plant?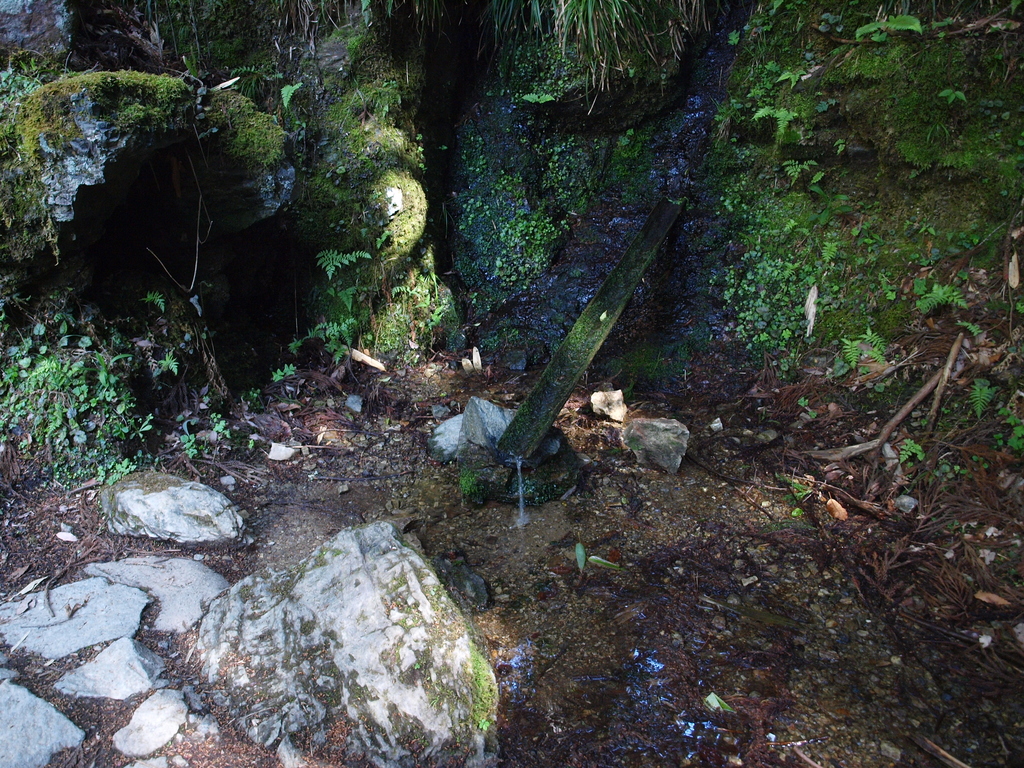
428,143,726,541
